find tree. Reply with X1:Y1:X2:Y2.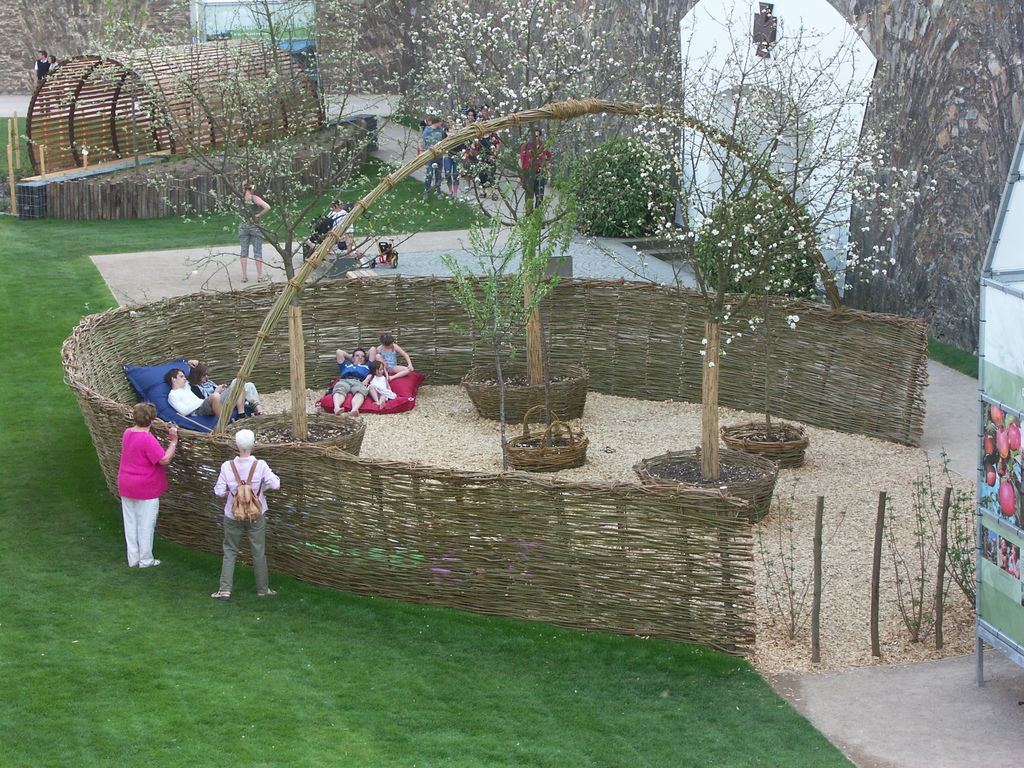
75:0:530:461.
